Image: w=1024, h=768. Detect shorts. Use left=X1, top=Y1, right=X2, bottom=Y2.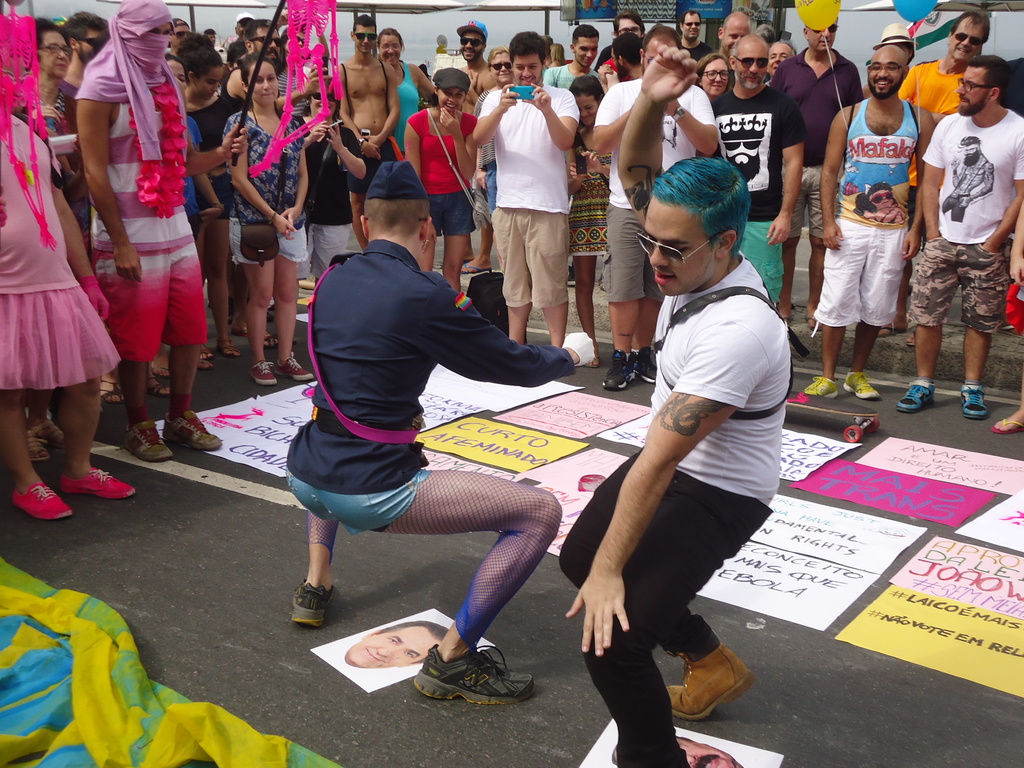
left=481, top=161, right=499, bottom=212.
